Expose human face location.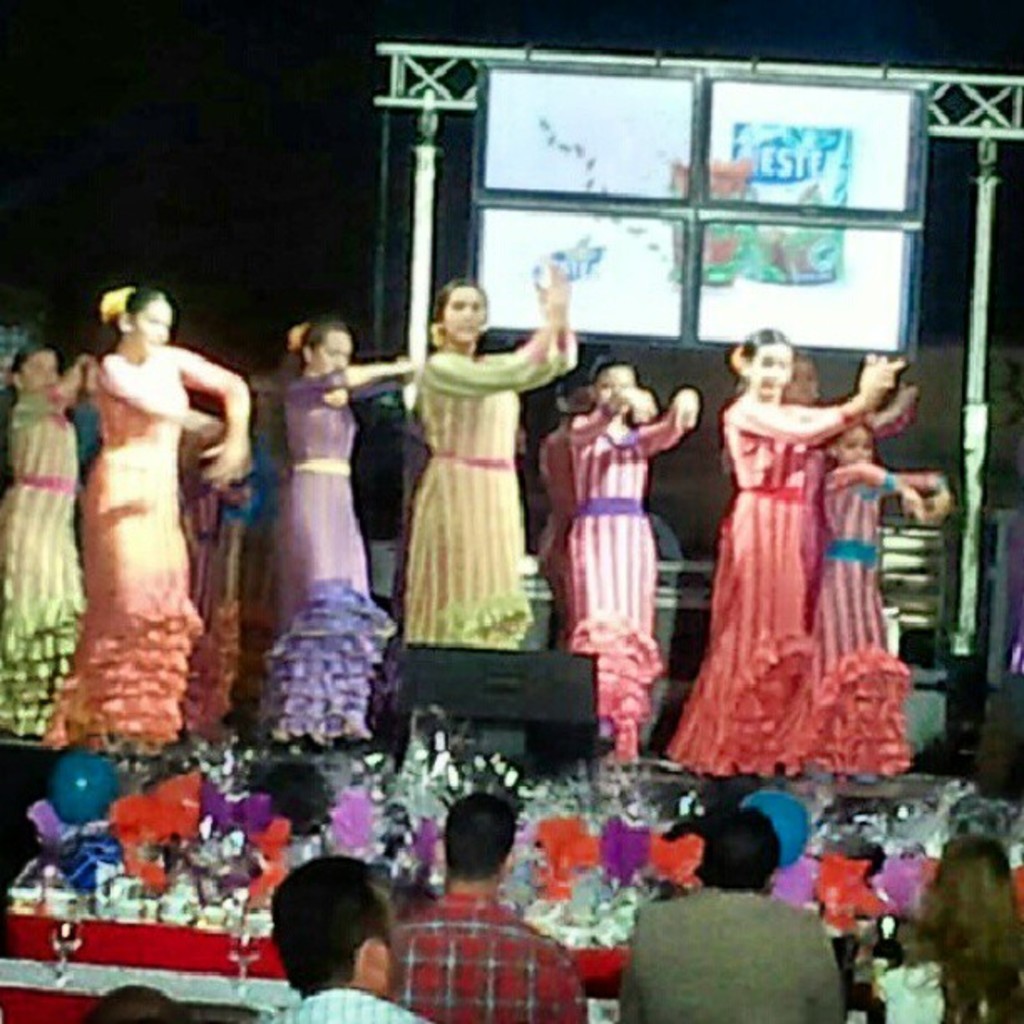
Exposed at 438,284,487,343.
